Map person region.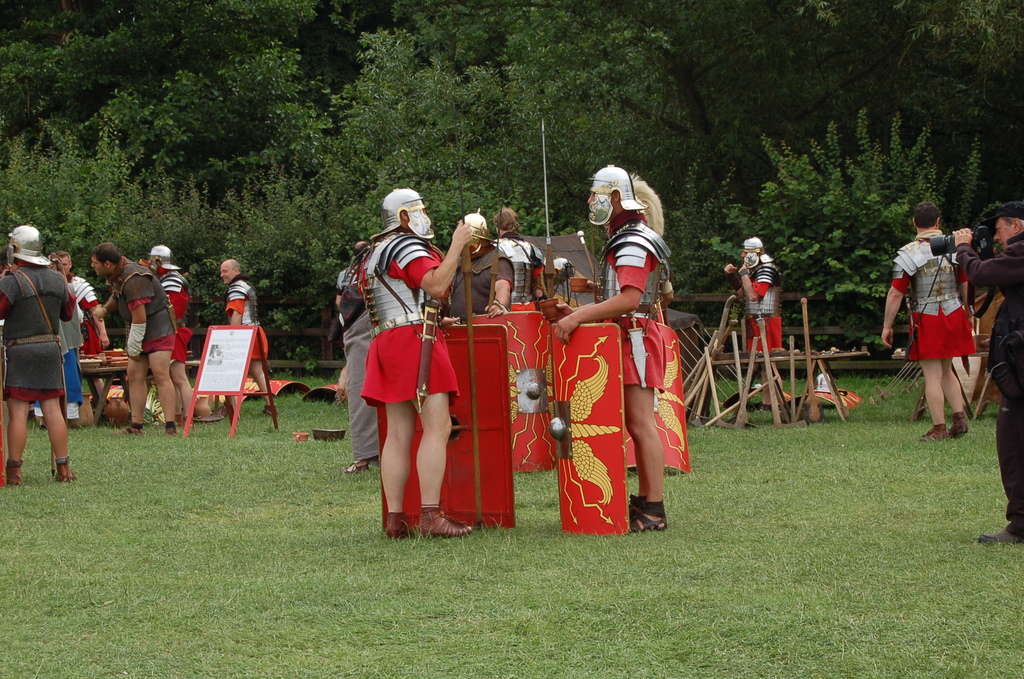
Mapped to box=[442, 209, 513, 320].
